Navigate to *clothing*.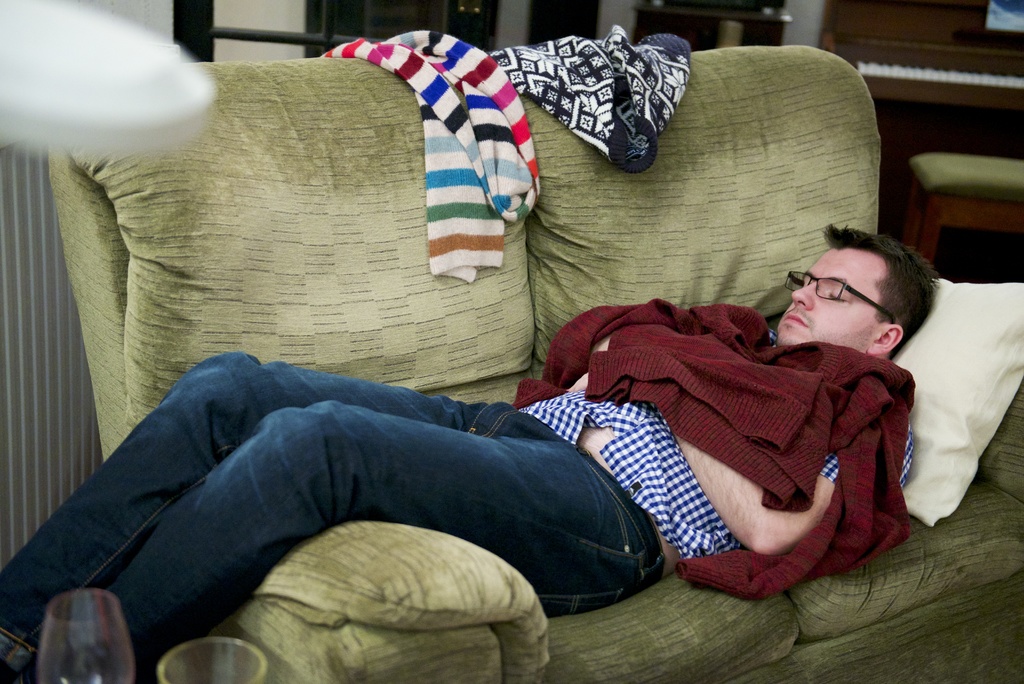
Navigation target: 510:295:913:598.
